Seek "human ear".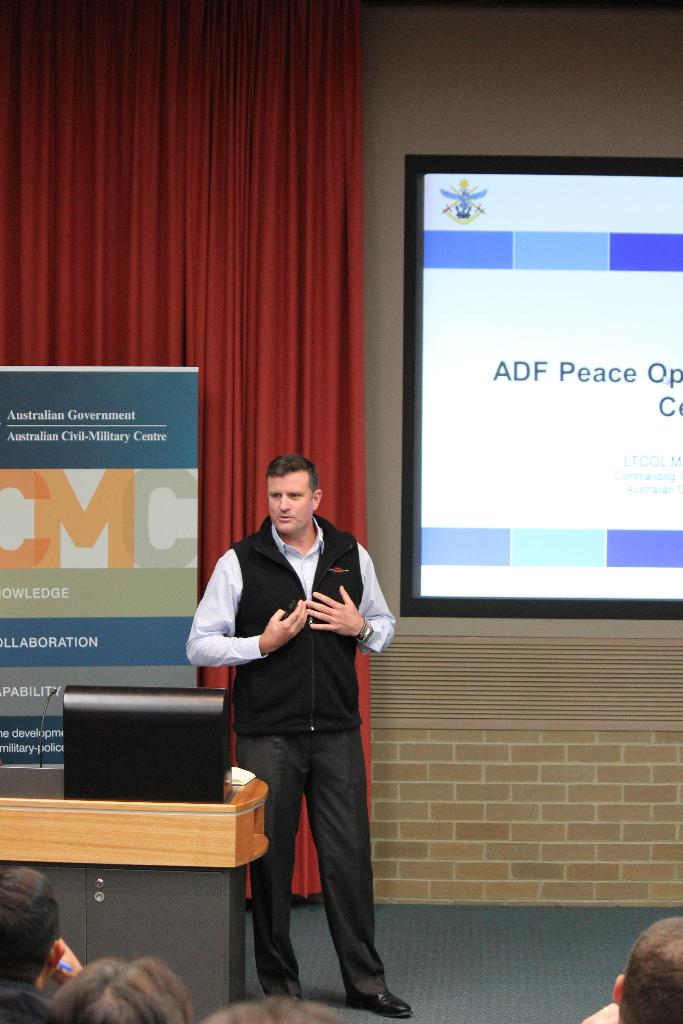
select_region(609, 972, 625, 1003).
